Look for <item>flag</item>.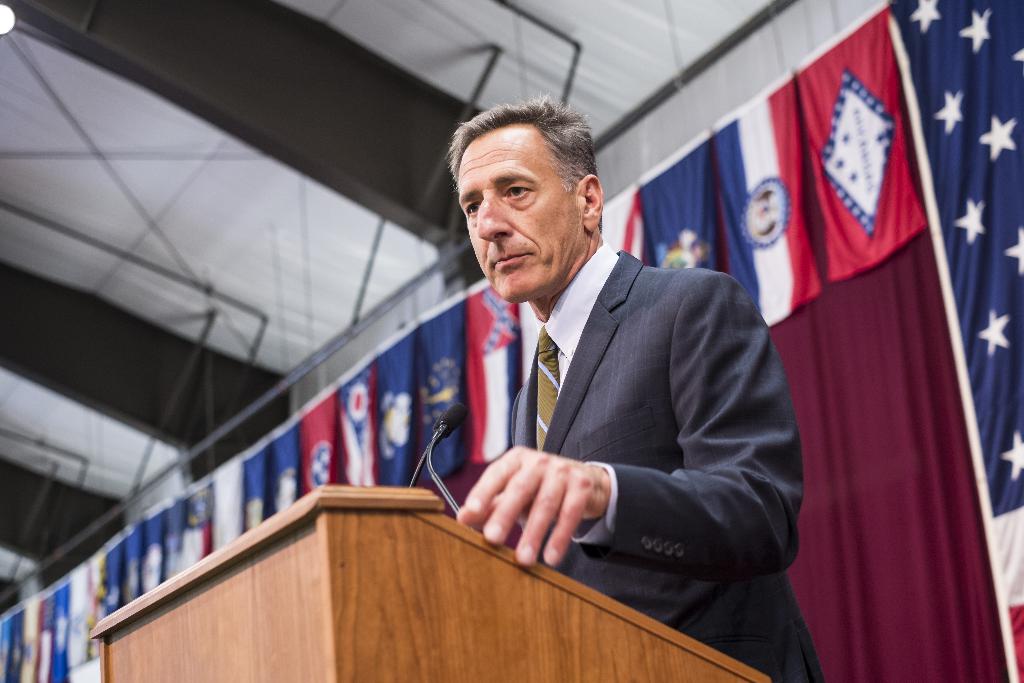
Found: detection(637, 134, 731, 272).
